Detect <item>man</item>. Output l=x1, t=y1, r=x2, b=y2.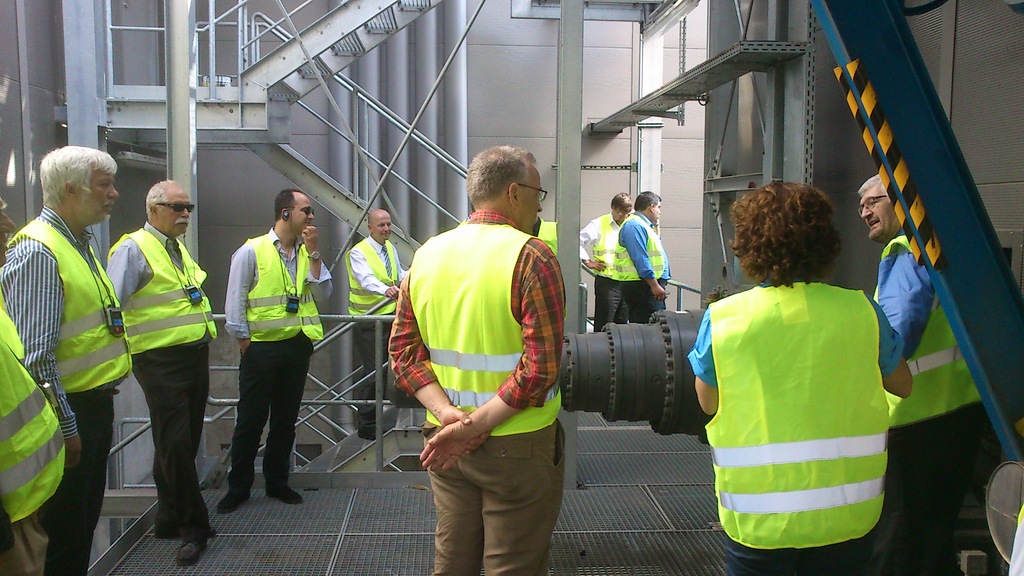
l=858, t=172, r=1007, b=575.
